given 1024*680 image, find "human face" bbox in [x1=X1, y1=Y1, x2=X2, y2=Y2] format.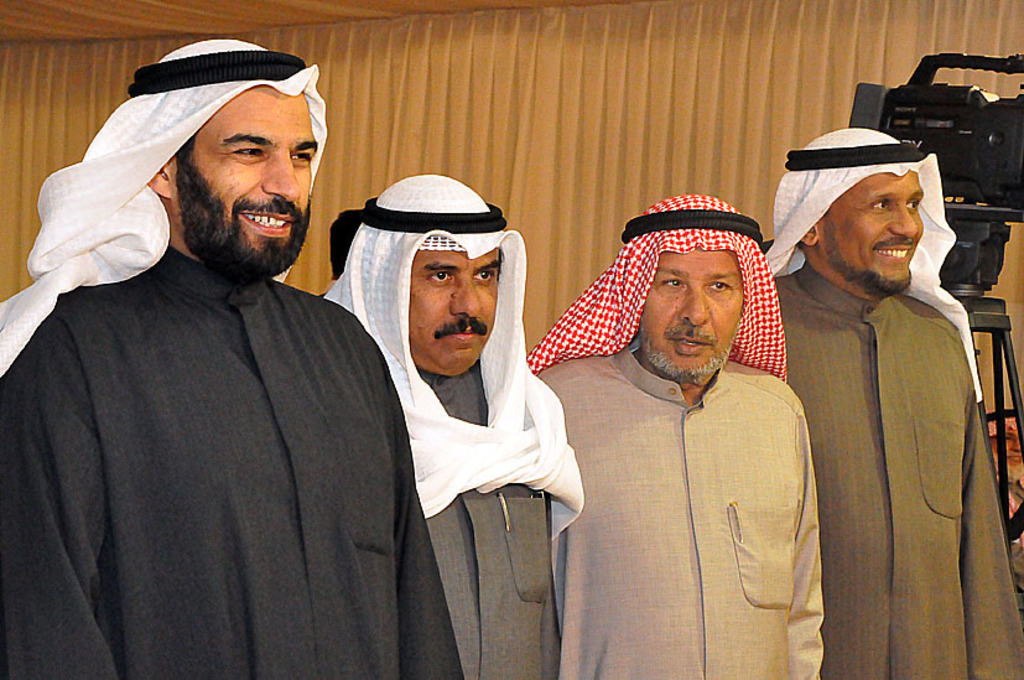
[x1=412, y1=243, x2=495, y2=369].
